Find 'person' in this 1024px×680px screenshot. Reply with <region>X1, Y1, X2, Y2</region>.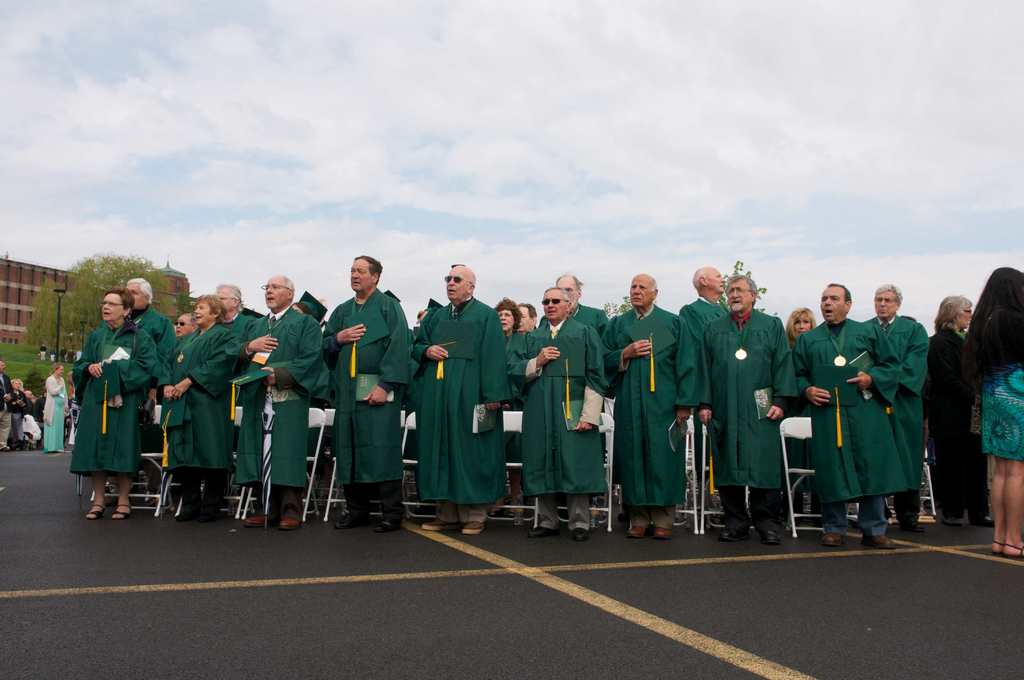
<region>870, 286, 931, 524</region>.
